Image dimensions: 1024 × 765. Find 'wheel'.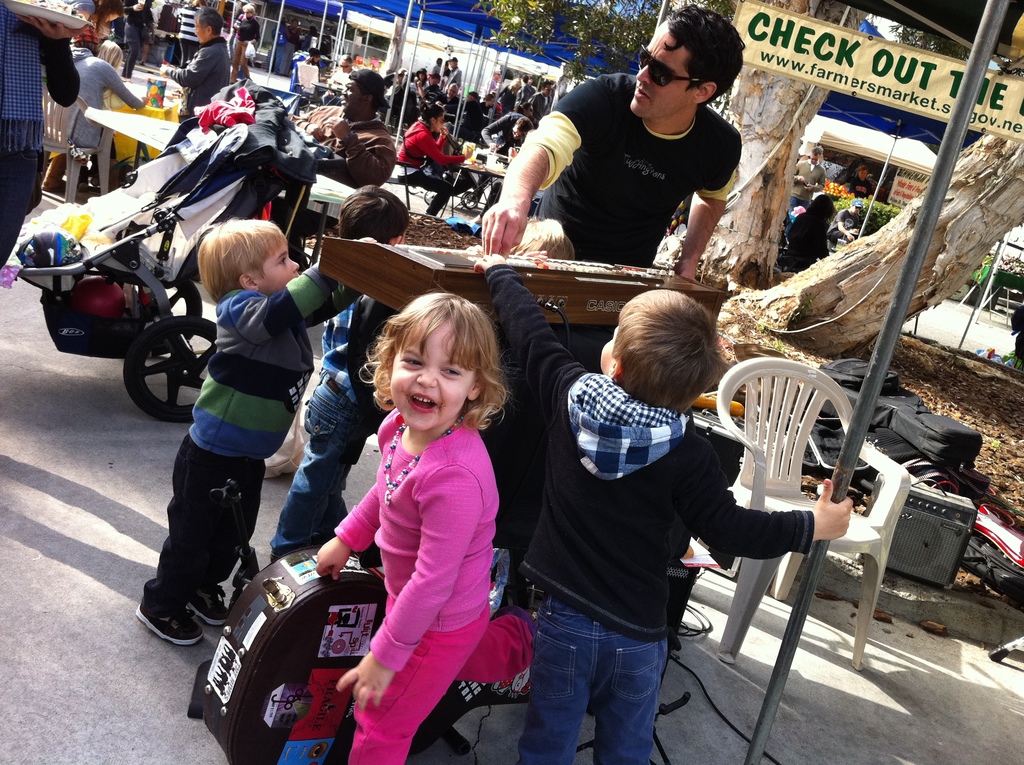
(132,280,204,355).
